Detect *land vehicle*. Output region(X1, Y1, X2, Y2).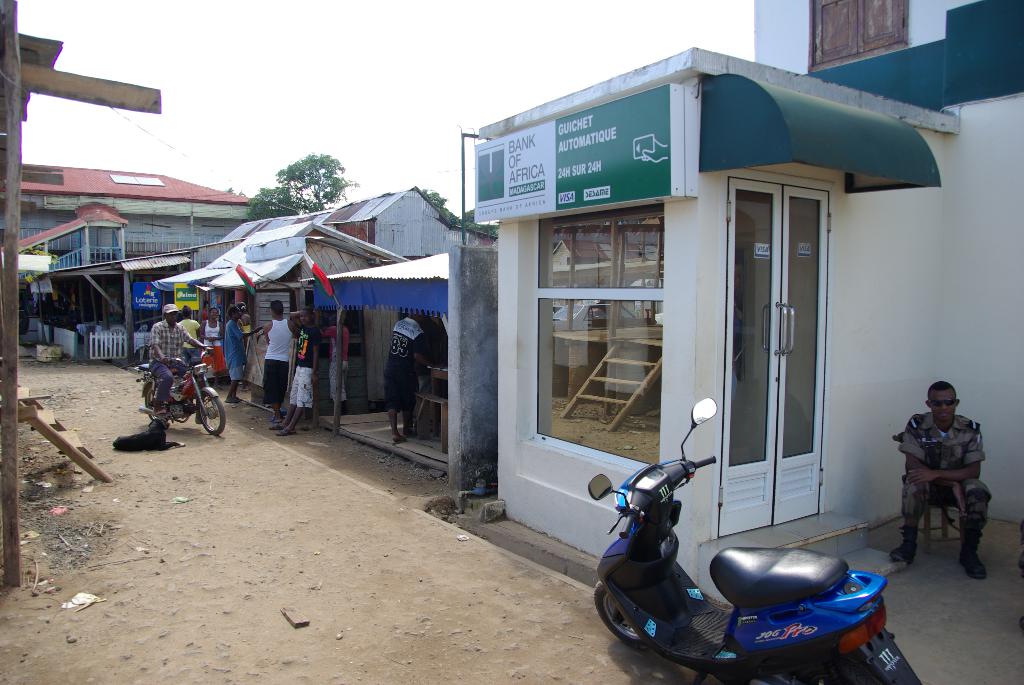
region(138, 355, 230, 436).
